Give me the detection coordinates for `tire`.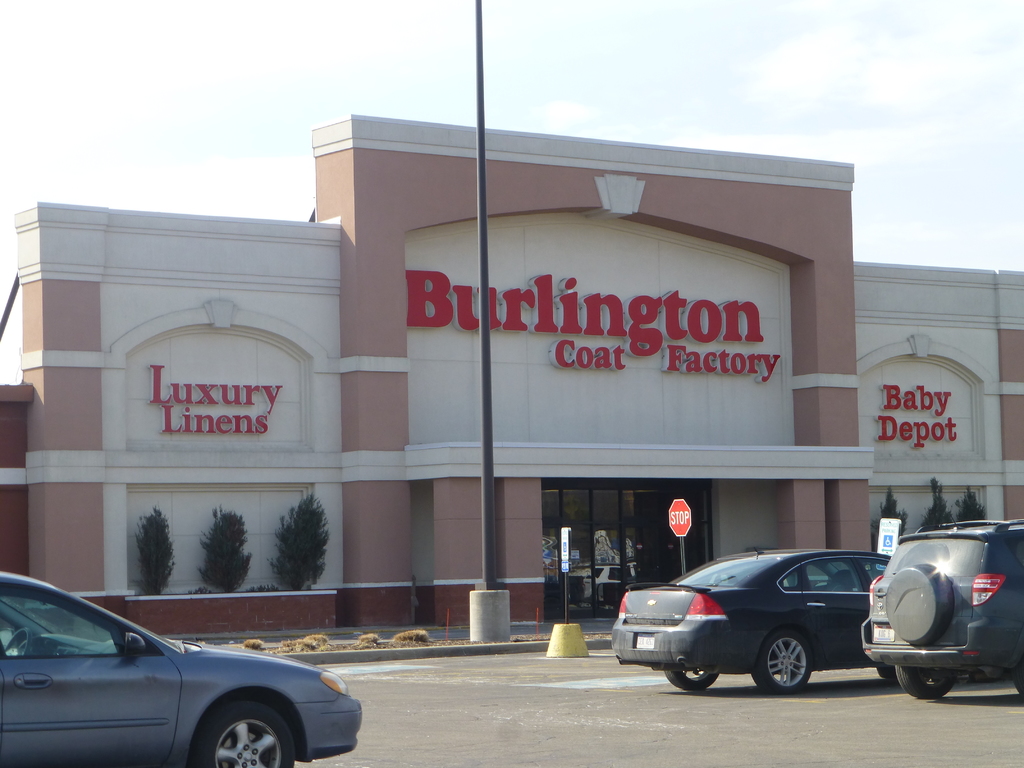
[left=662, top=673, right=724, bottom=694].
